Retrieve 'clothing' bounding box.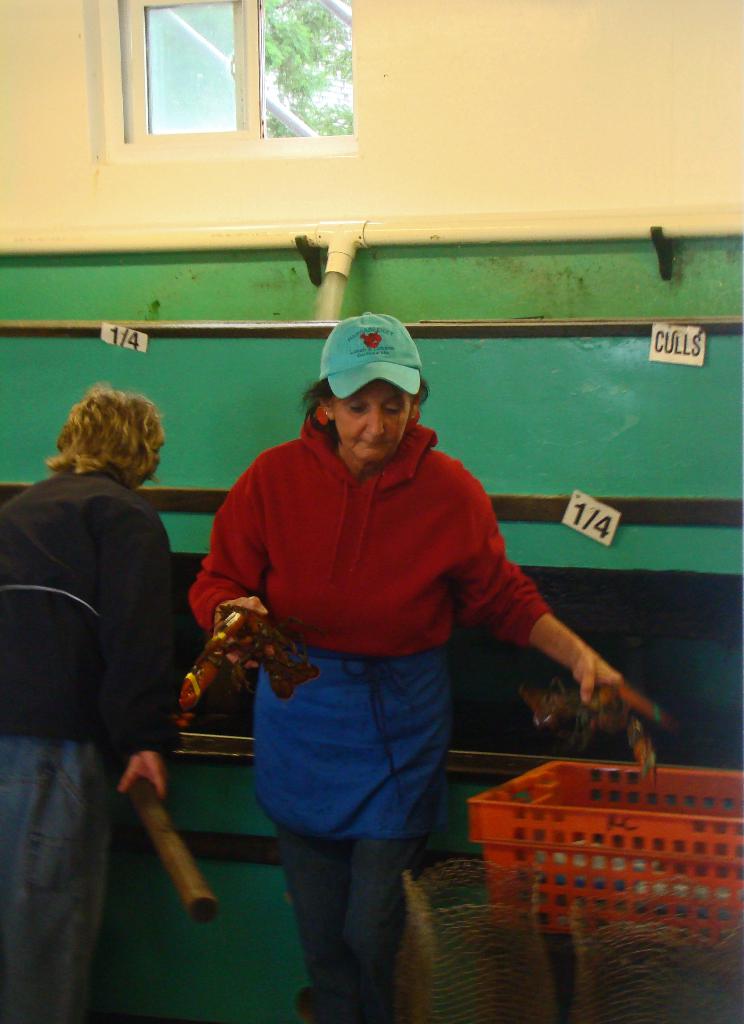
Bounding box: [left=0, top=462, right=180, bottom=1023].
